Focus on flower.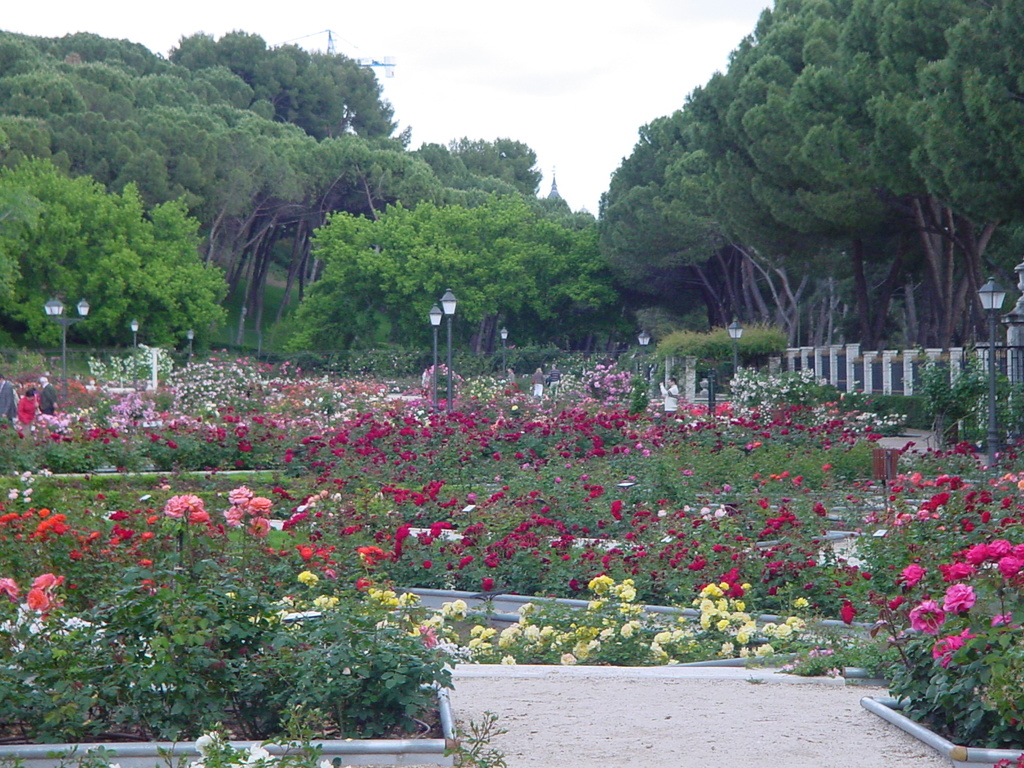
Focused at detection(995, 553, 1023, 586).
